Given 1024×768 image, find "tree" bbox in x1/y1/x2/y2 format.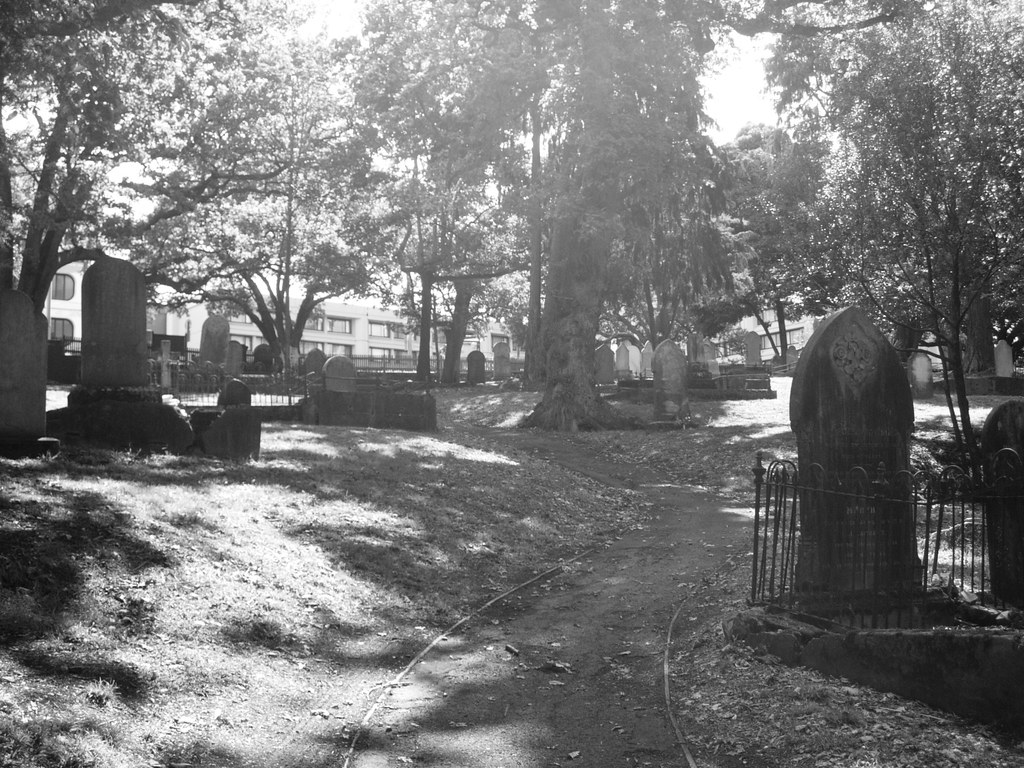
788/49/1003/511.
